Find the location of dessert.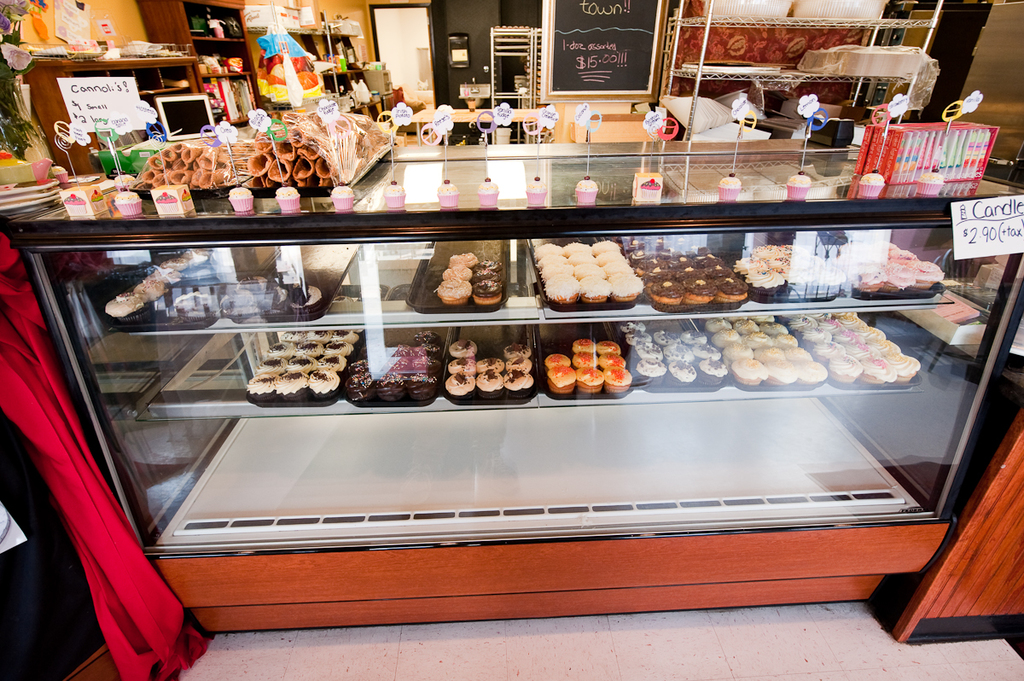
Location: region(588, 238, 620, 253).
